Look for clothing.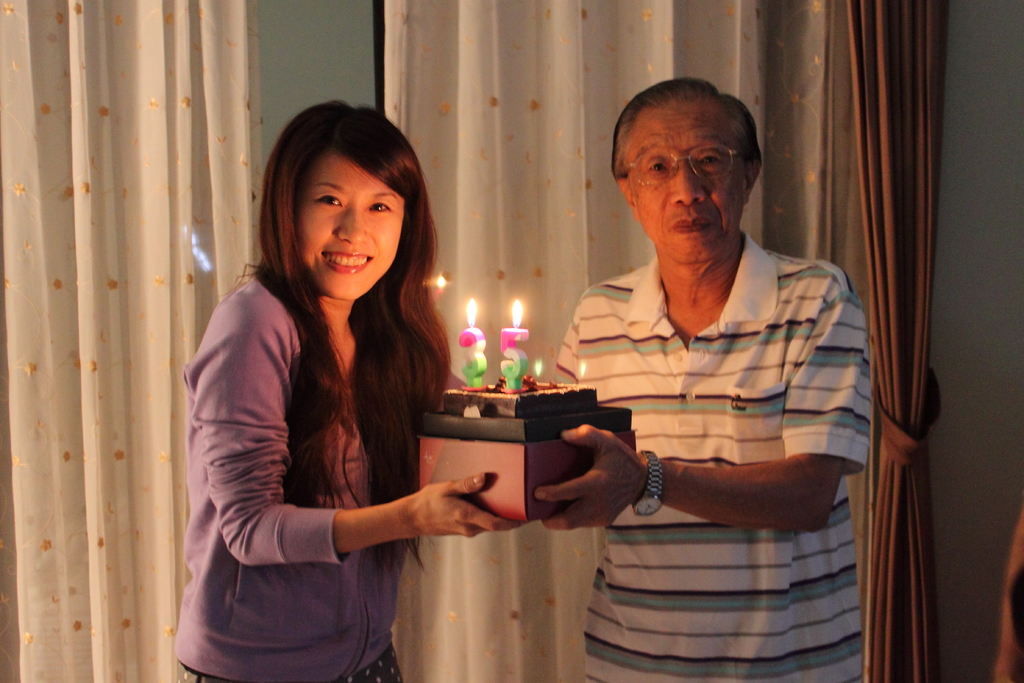
Found: 166,273,423,679.
